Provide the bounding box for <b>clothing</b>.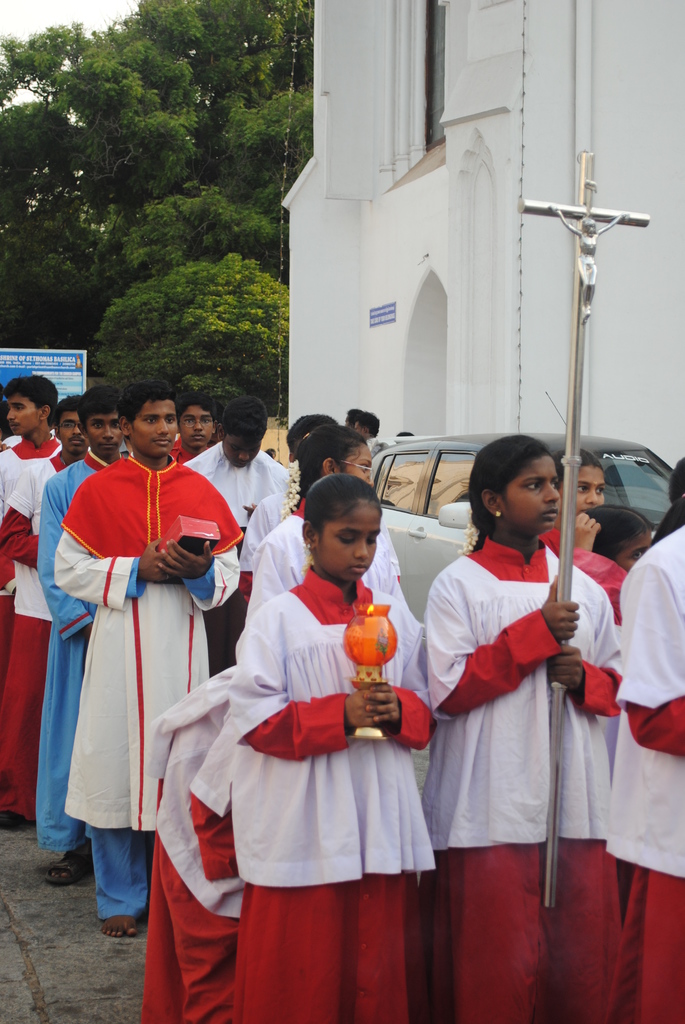
left=234, top=565, right=429, bottom=885.
